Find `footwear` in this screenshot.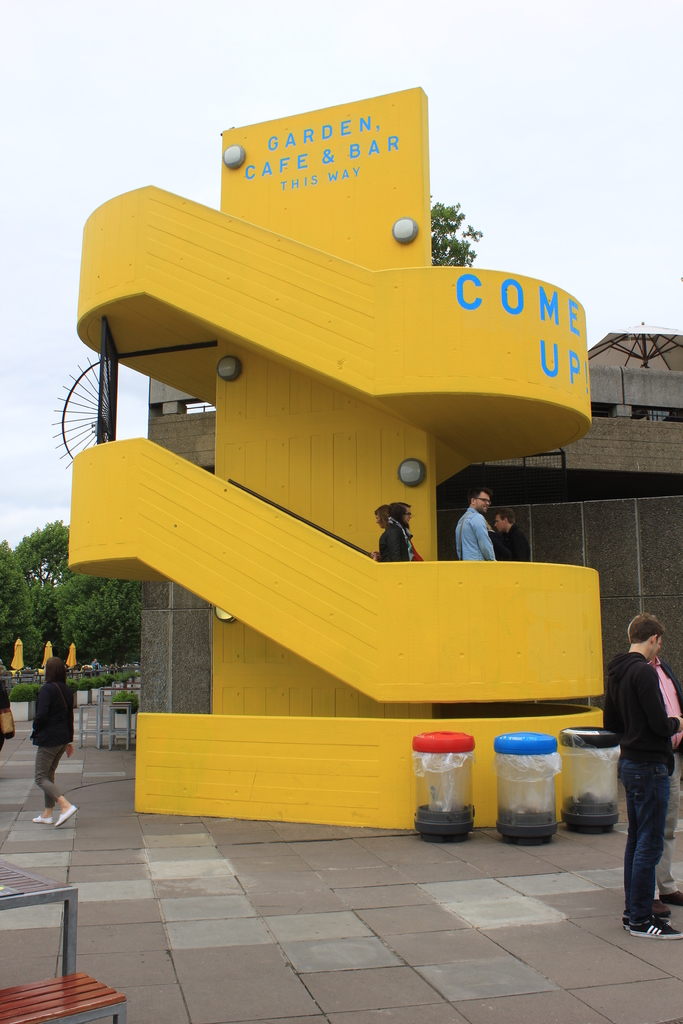
The bounding box for `footwear` is crop(652, 900, 673, 918).
